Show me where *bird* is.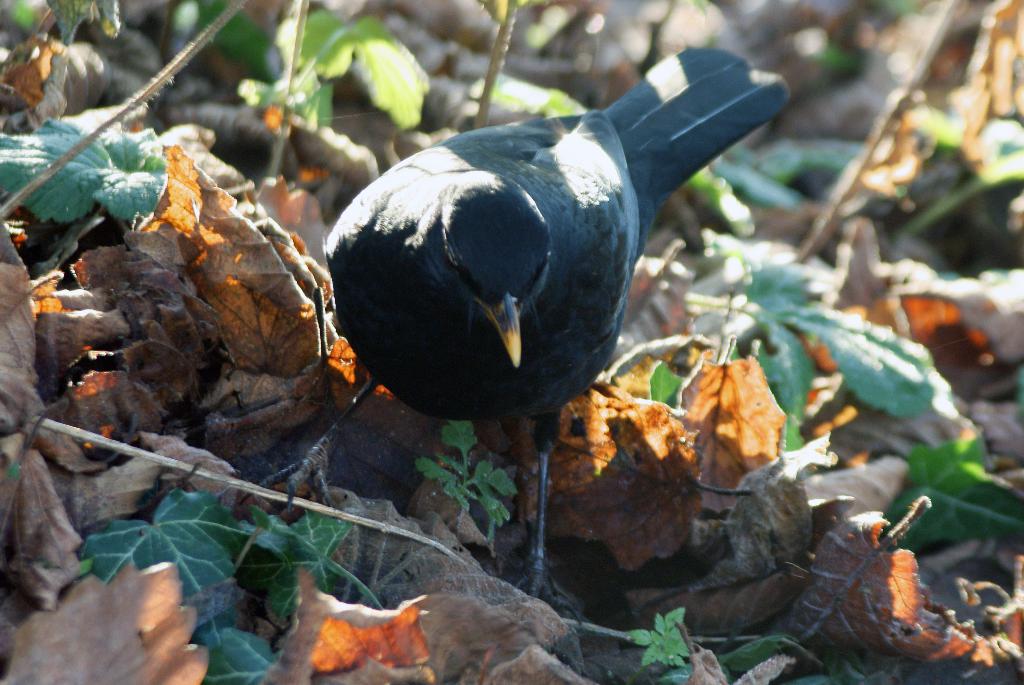
*bird* is at select_region(196, 59, 719, 590).
